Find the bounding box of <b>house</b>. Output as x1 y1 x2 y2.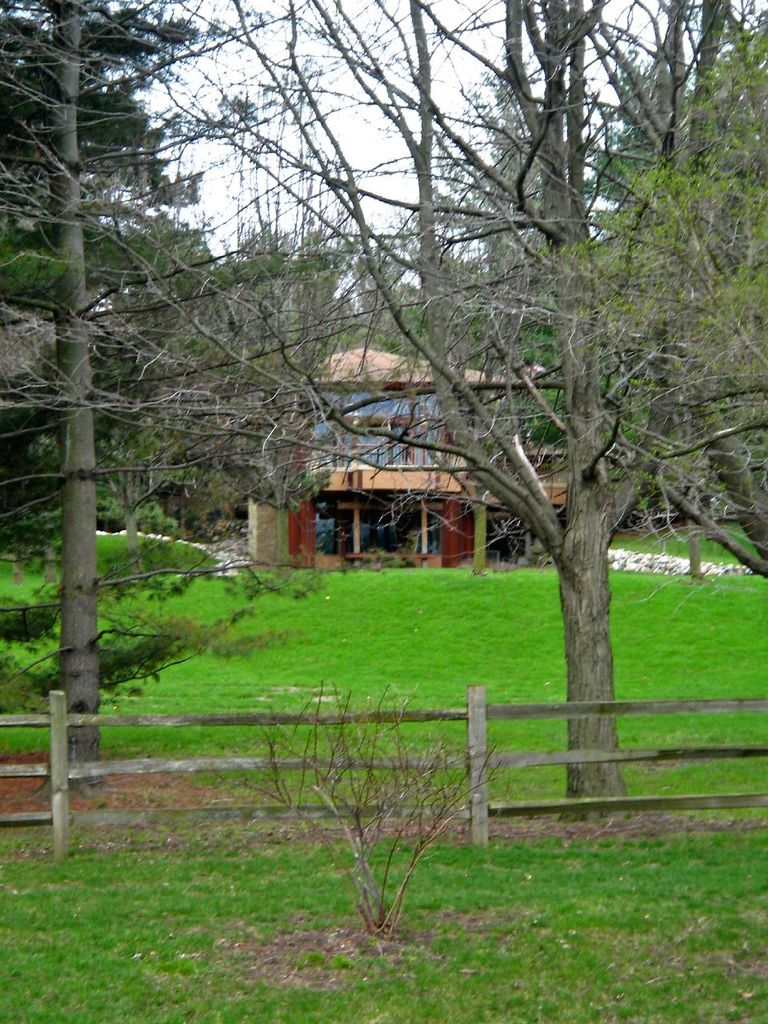
243 342 570 568.
